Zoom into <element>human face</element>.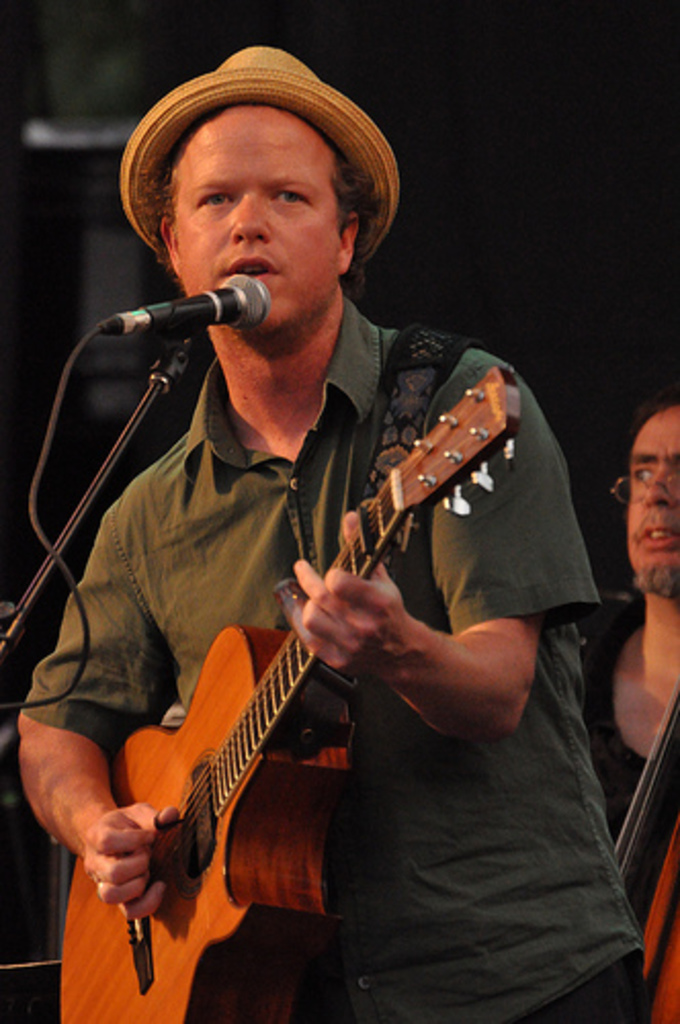
Zoom target: 178:104:342:330.
